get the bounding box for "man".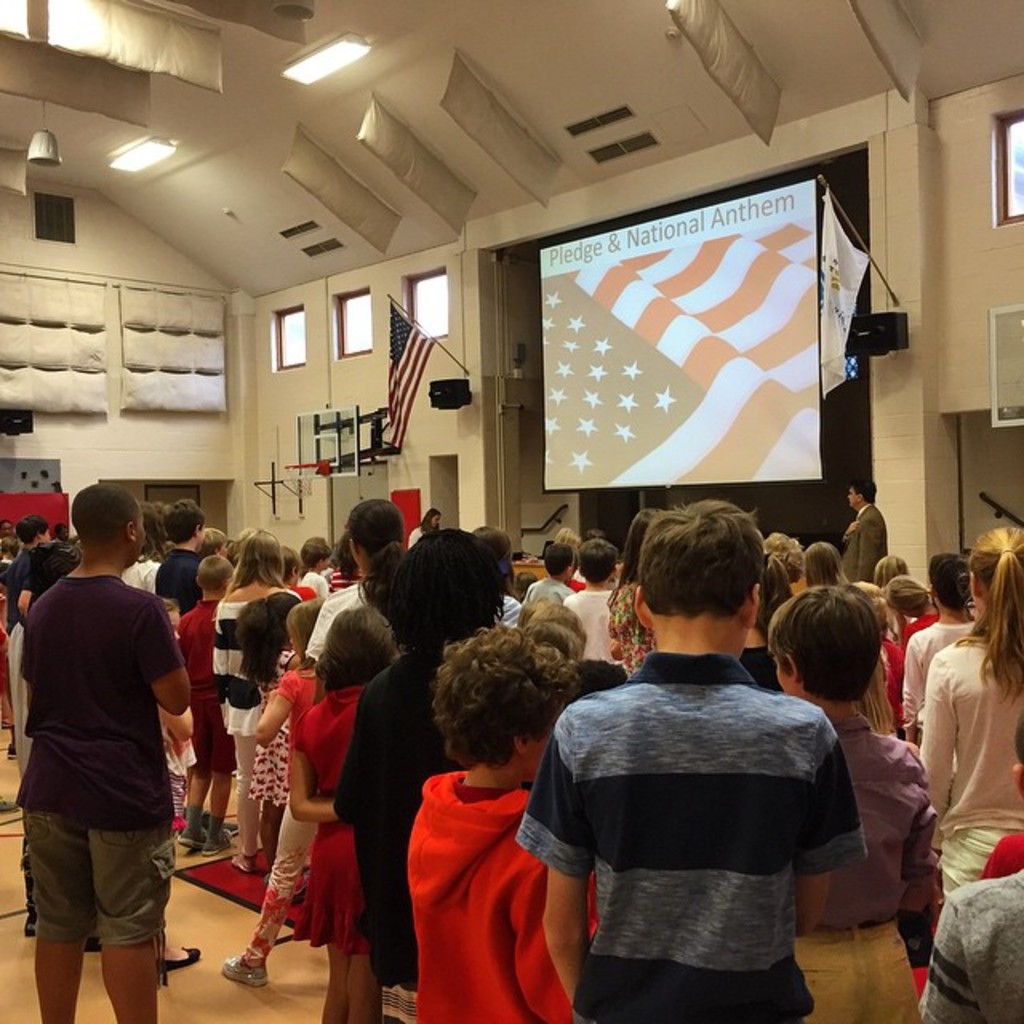
(840,477,896,589).
